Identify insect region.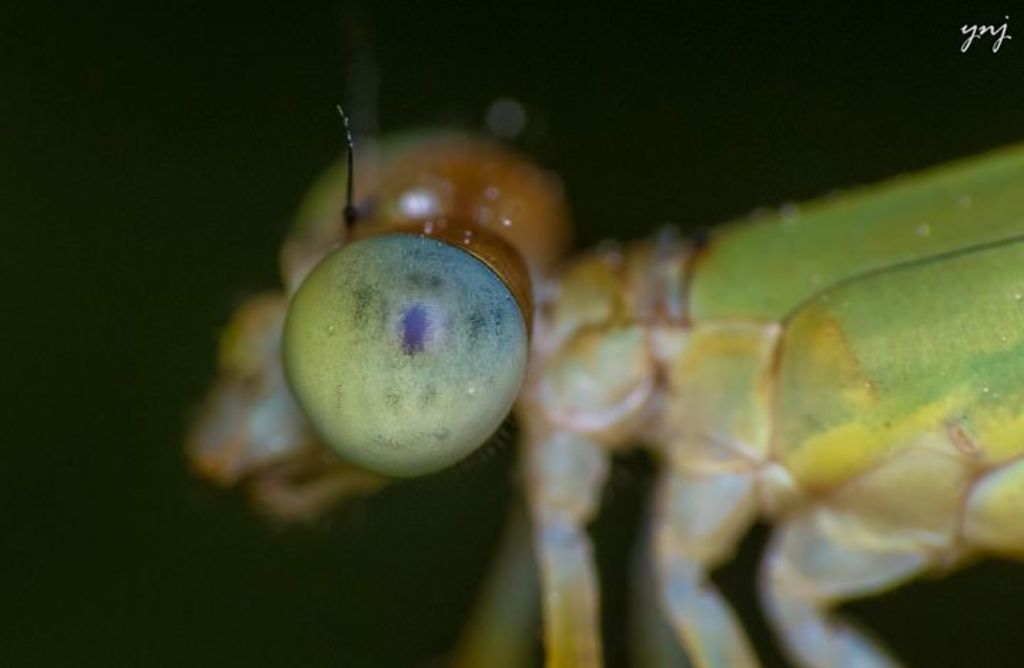
Region: (186,97,1023,667).
